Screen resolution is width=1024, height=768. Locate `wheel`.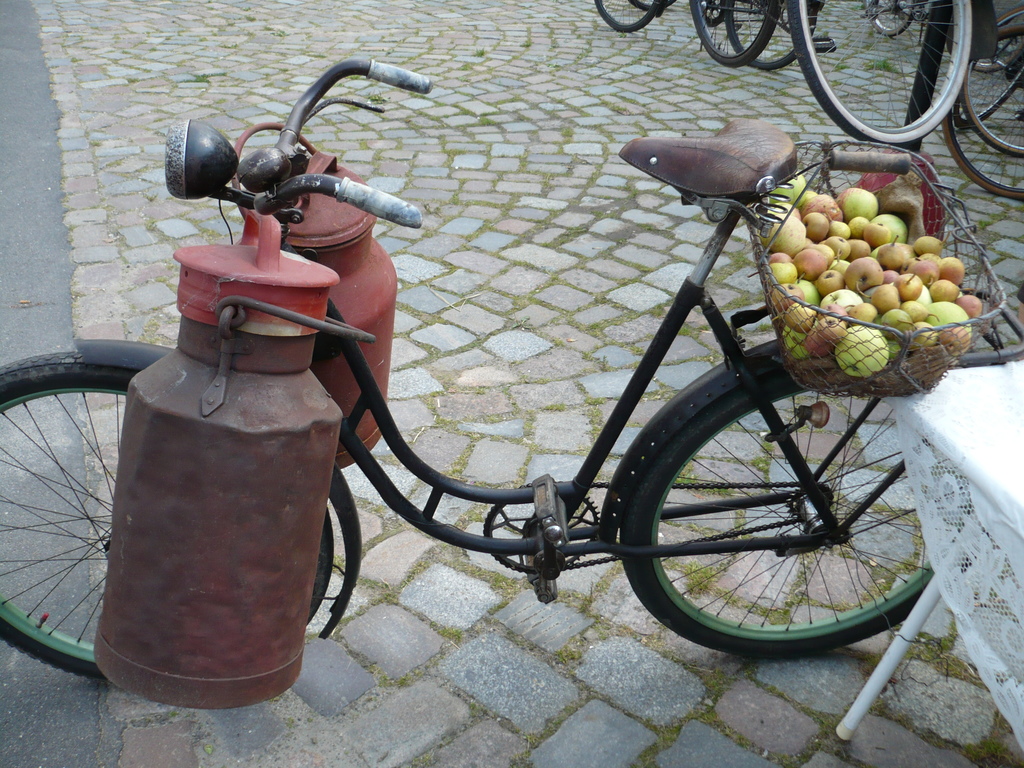
[x1=620, y1=364, x2=922, y2=659].
